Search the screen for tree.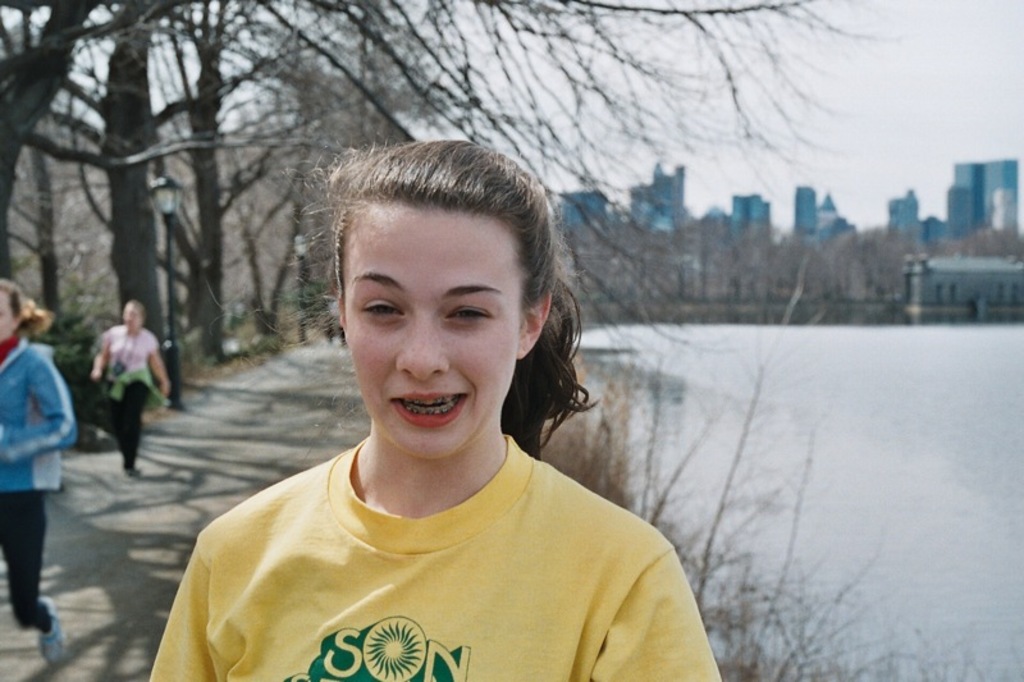
Found at <box>678,219,713,302</box>.
